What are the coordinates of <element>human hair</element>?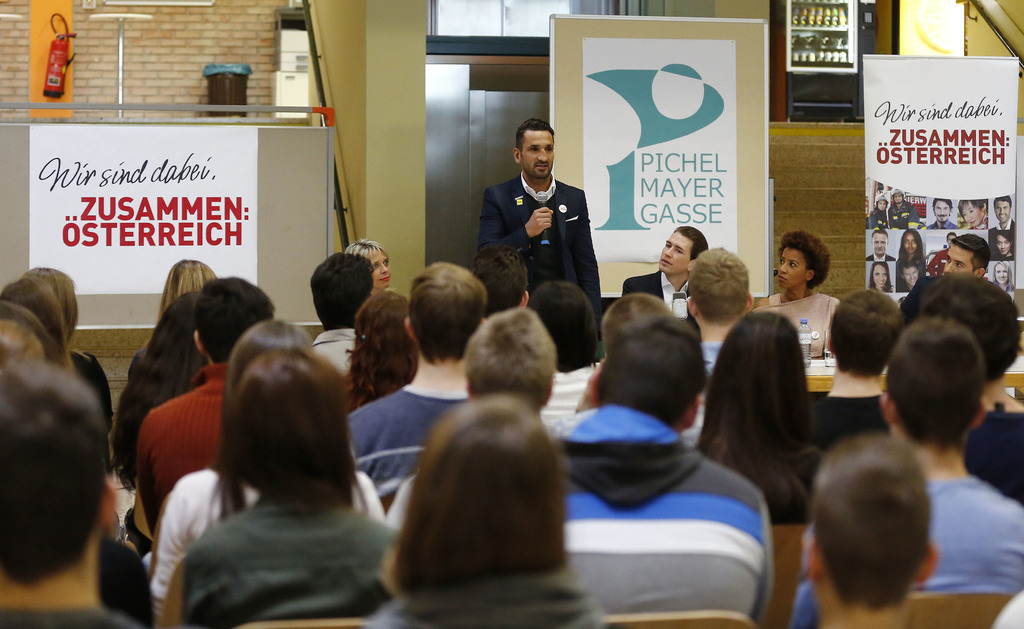
l=516, t=118, r=555, b=147.
